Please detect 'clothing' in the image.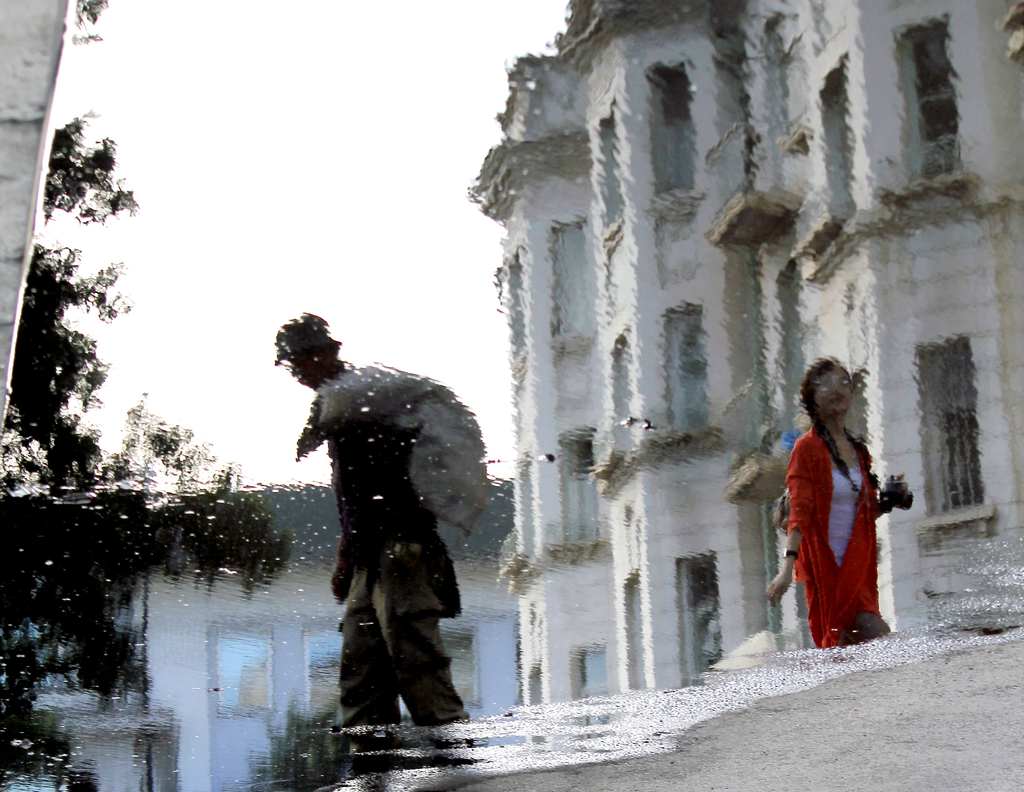
(x1=785, y1=400, x2=902, y2=646).
